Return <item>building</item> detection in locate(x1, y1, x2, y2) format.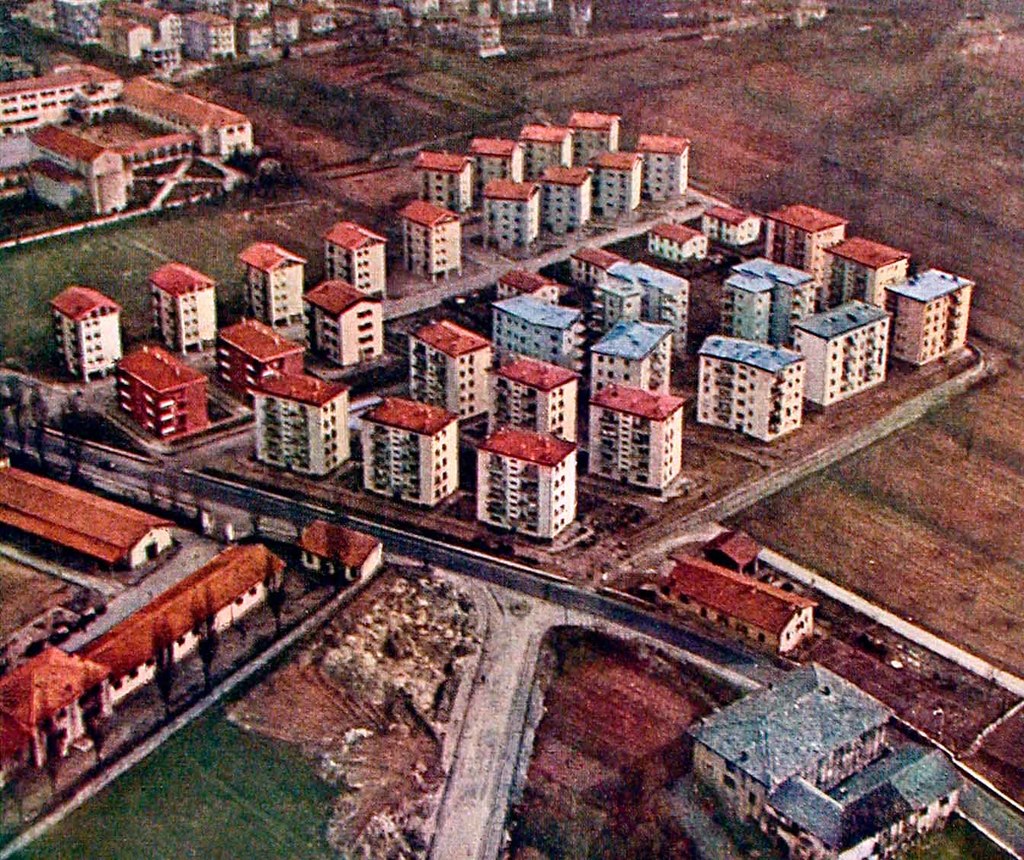
locate(693, 329, 811, 448).
